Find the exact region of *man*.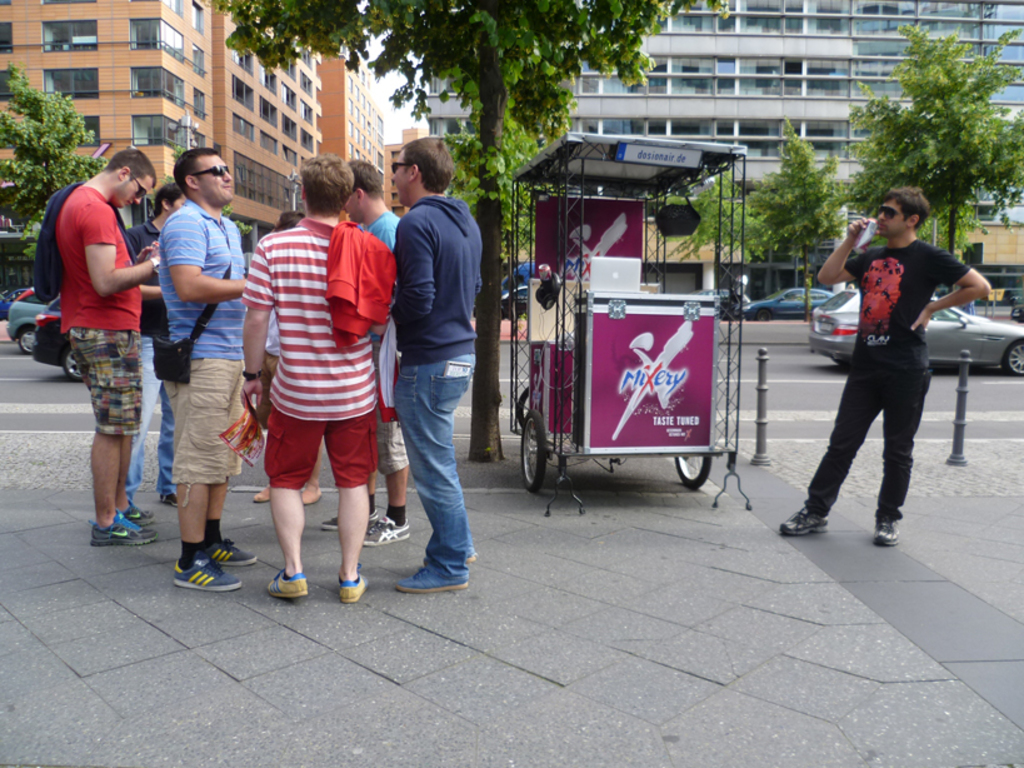
Exact region: 236, 155, 386, 604.
